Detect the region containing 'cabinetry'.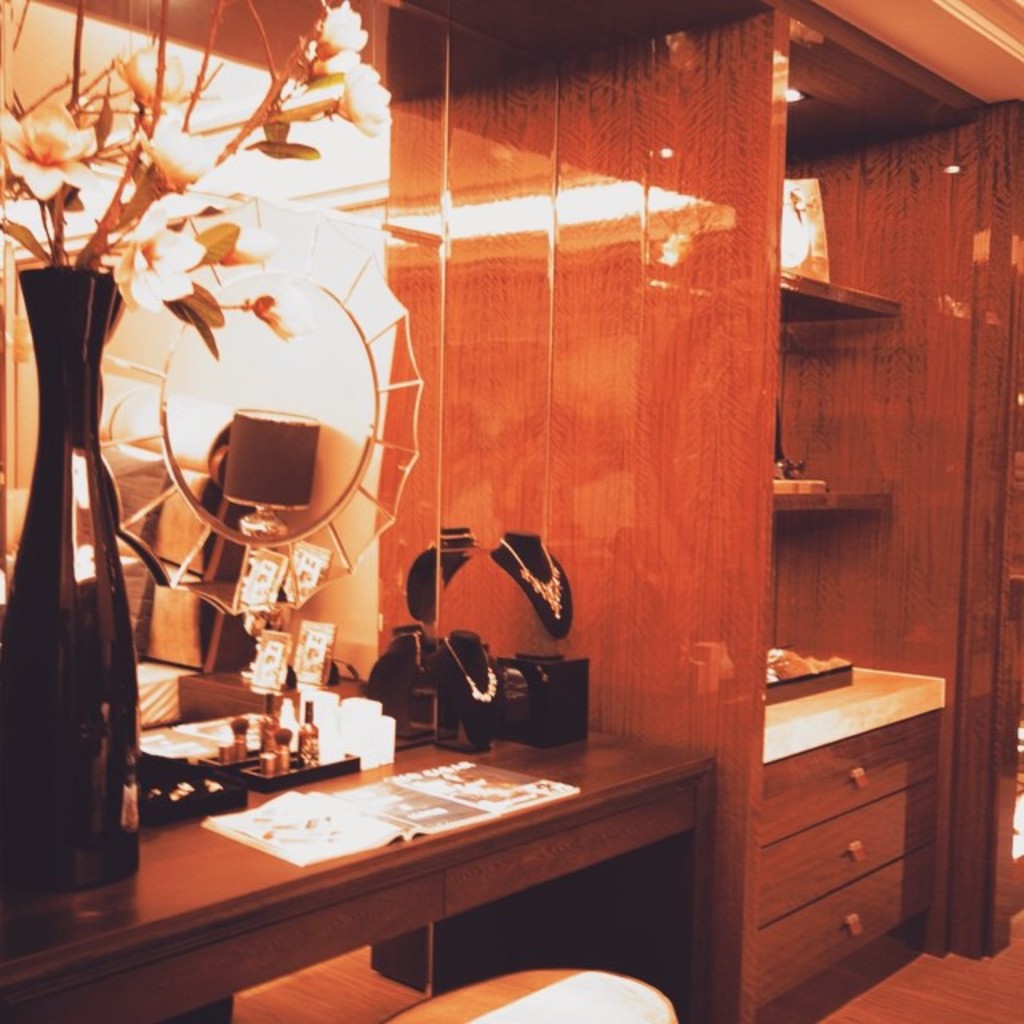
left=653, top=11, right=1022, bottom=1022.
